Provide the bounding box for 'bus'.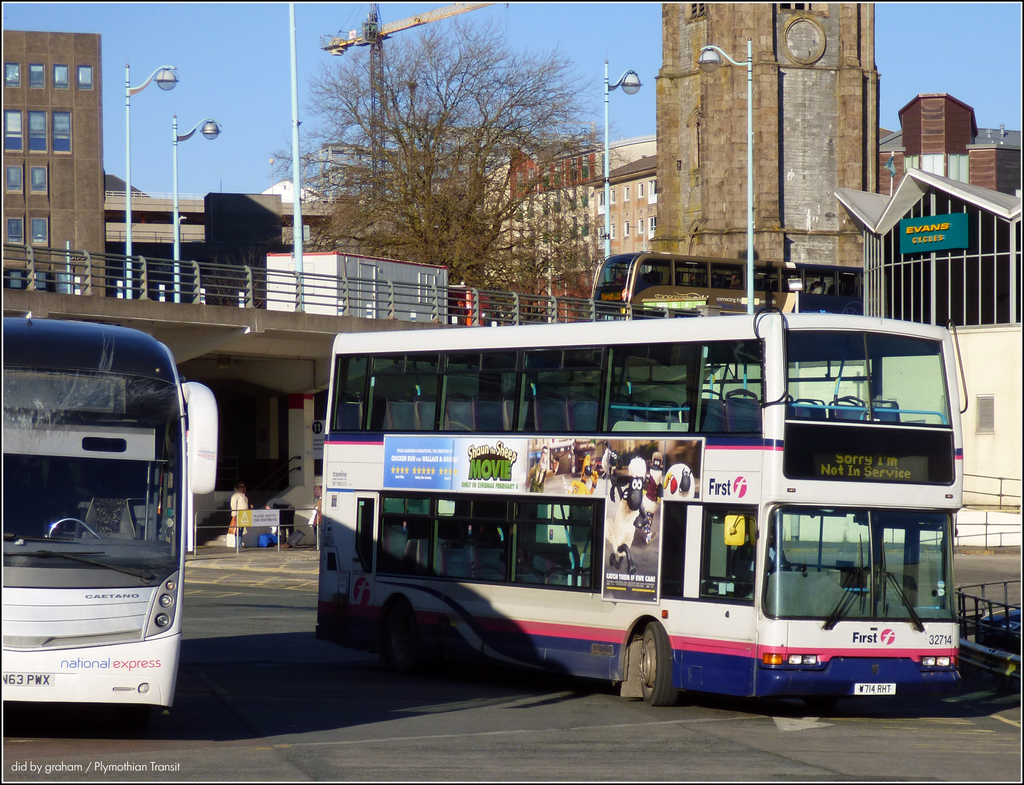
4:321:218:710.
